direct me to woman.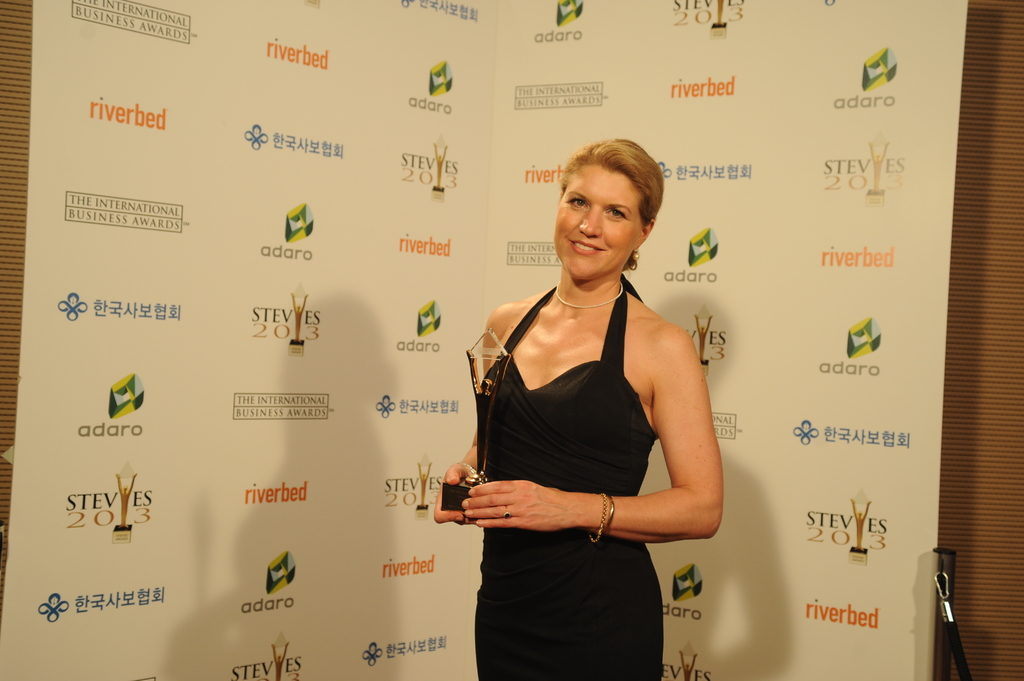
Direction: (left=449, top=109, right=717, bottom=675).
